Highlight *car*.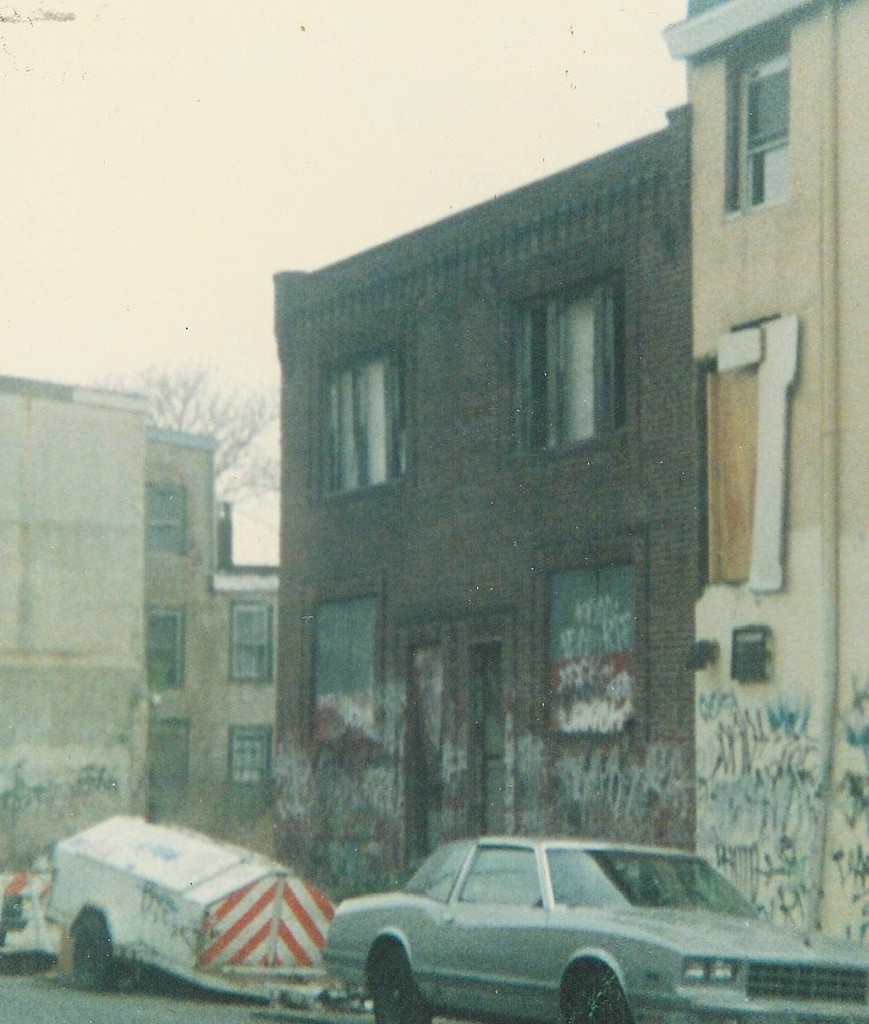
Highlighted region: x1=326 y1=831 x2=868 y2=1023.
